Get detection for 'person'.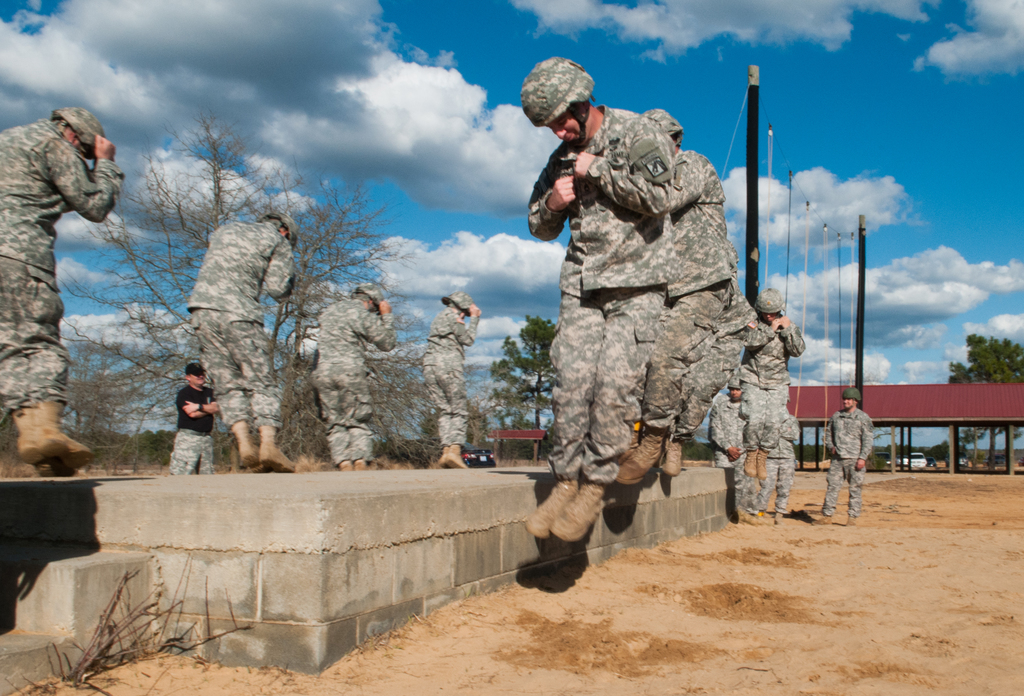
Detection: rect(419, 291, 482, 472).
